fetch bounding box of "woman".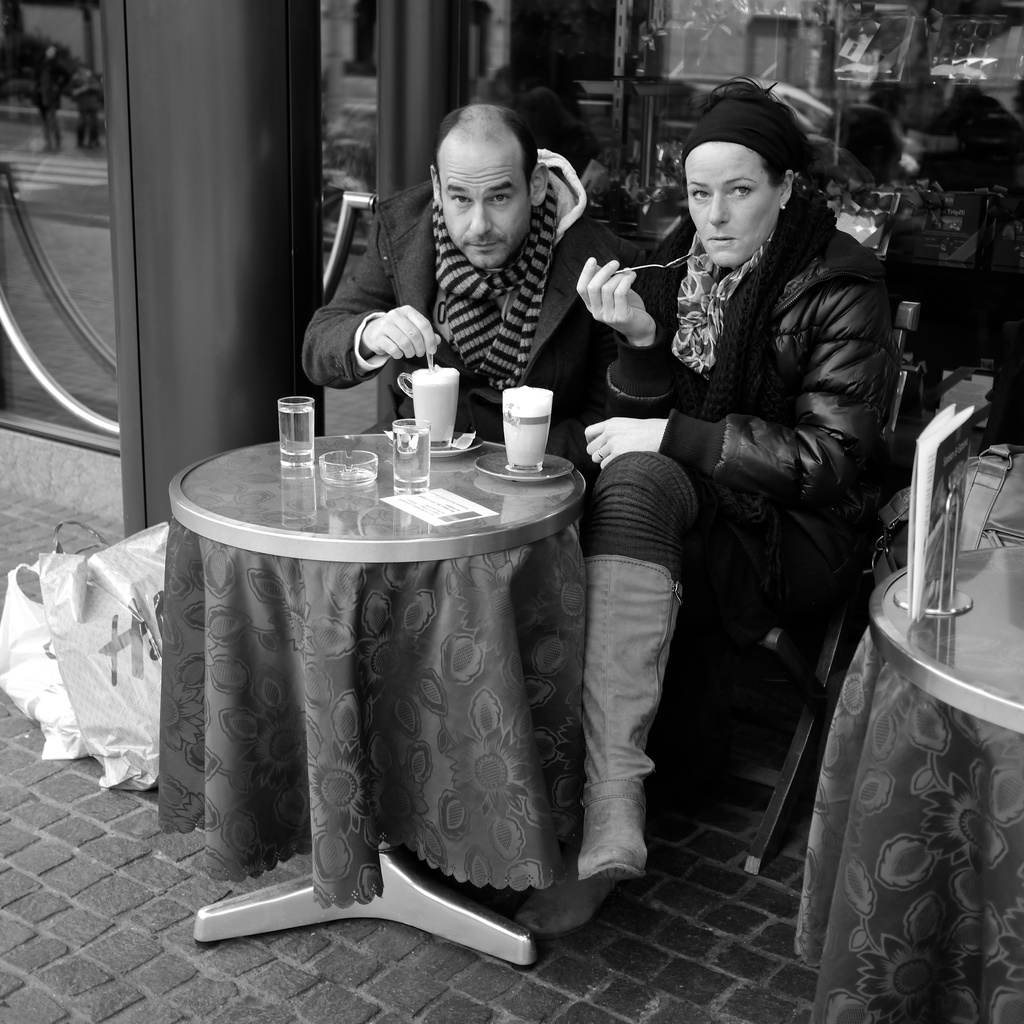
Bbox: bbox(511, 74, 880, 932).
